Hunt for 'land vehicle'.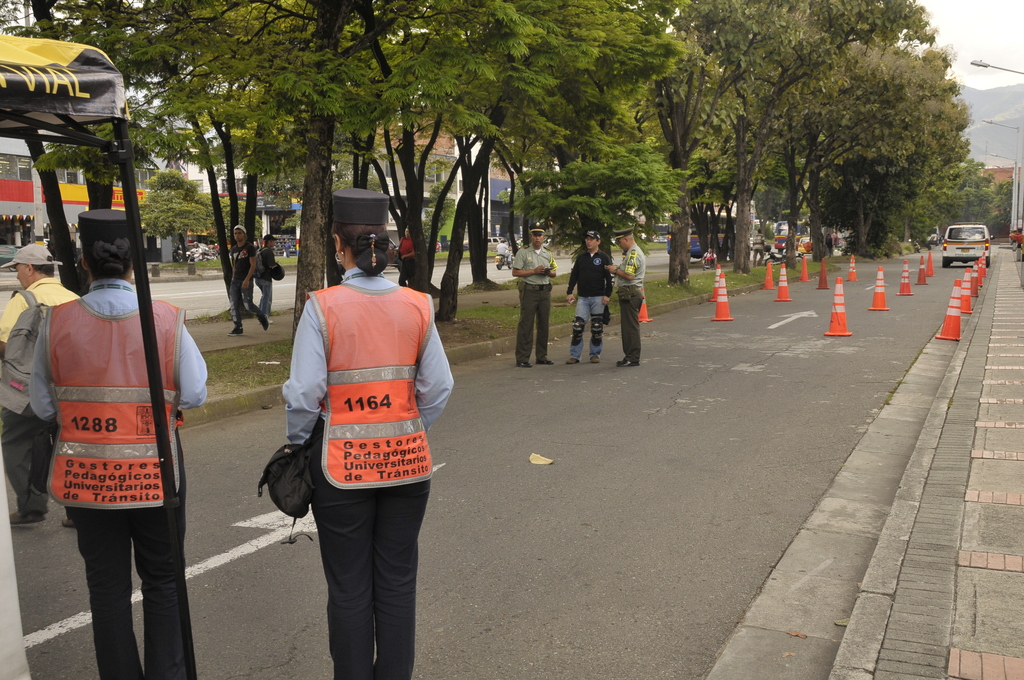
Hunted down at pyautogui.locateOnScreen(934, 222, 984, 268).
